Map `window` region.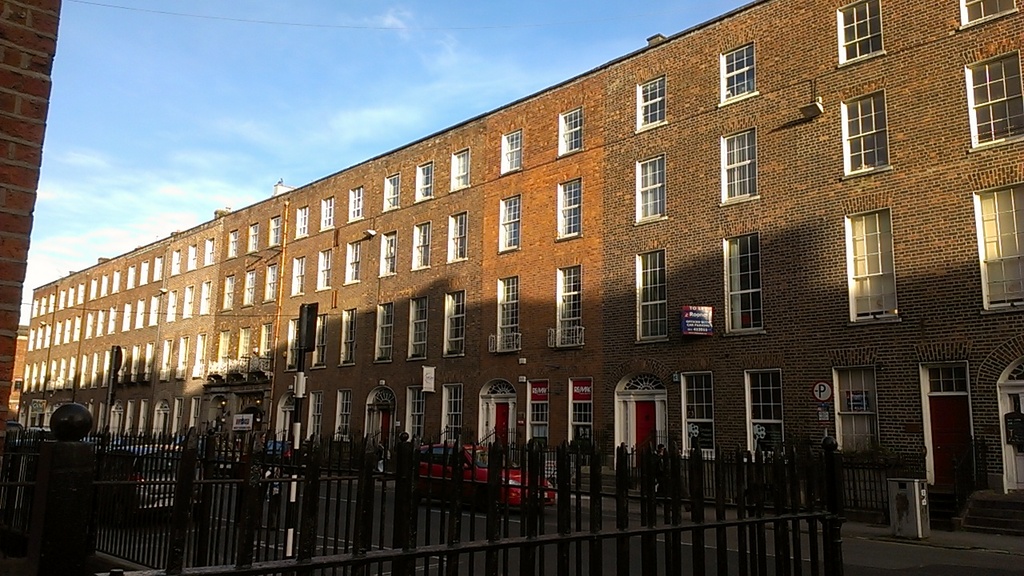
Mapped to locate(408, 154, 438, 205).
